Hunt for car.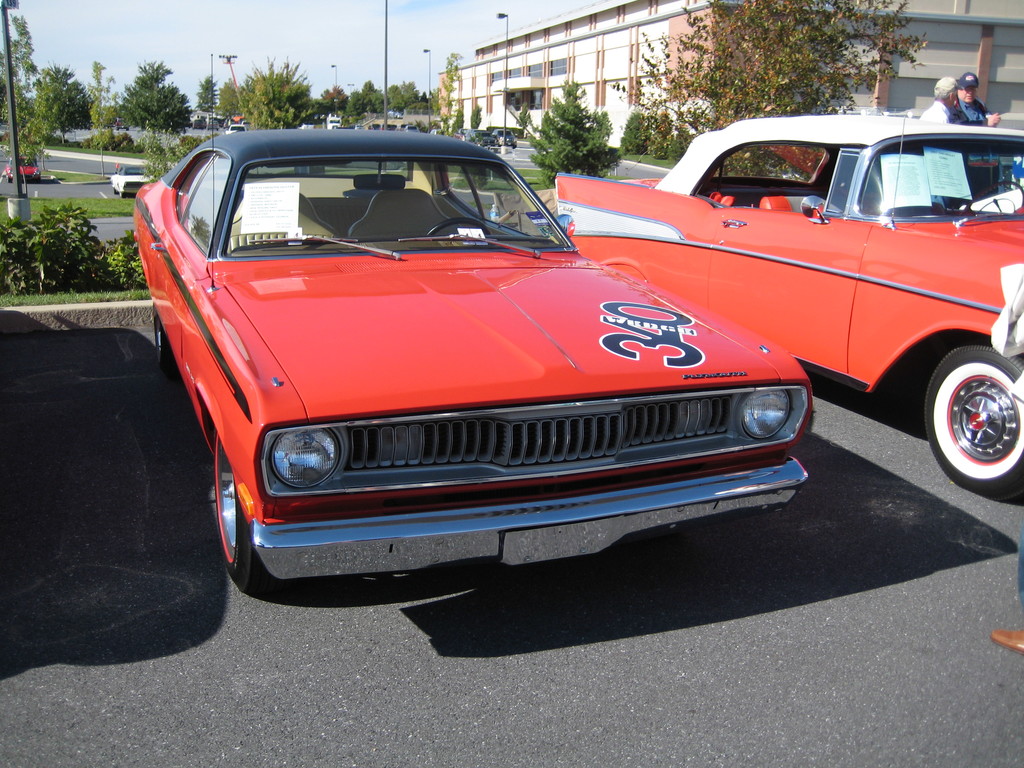
Hunted down at bbox=(300, 124, 314, 129).
